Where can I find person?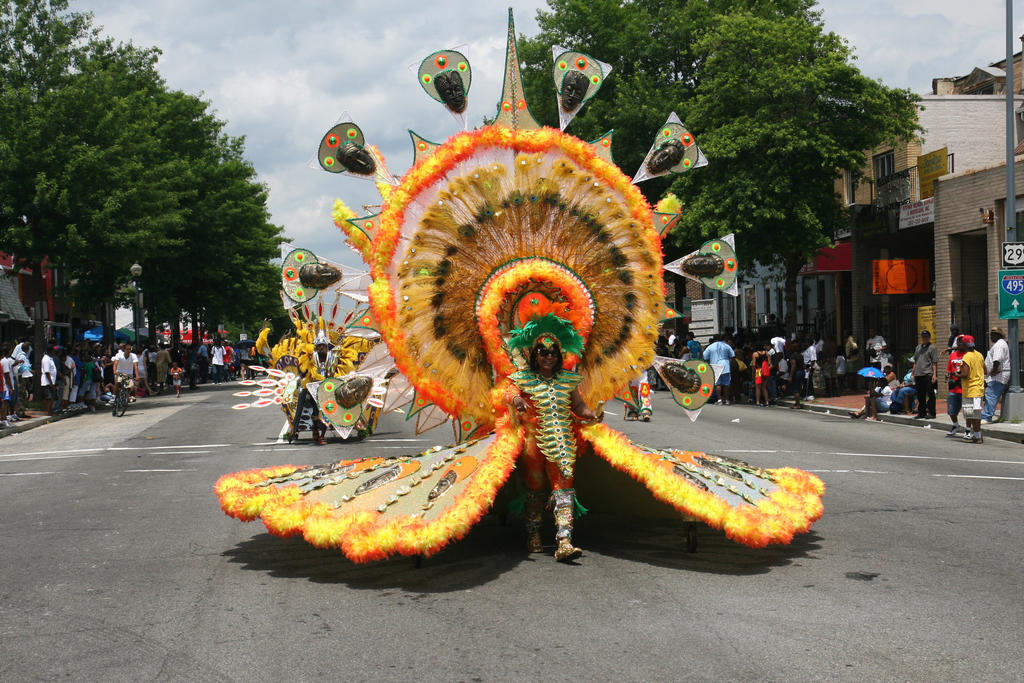
You can find it at box(943, 337, 967, 434).
